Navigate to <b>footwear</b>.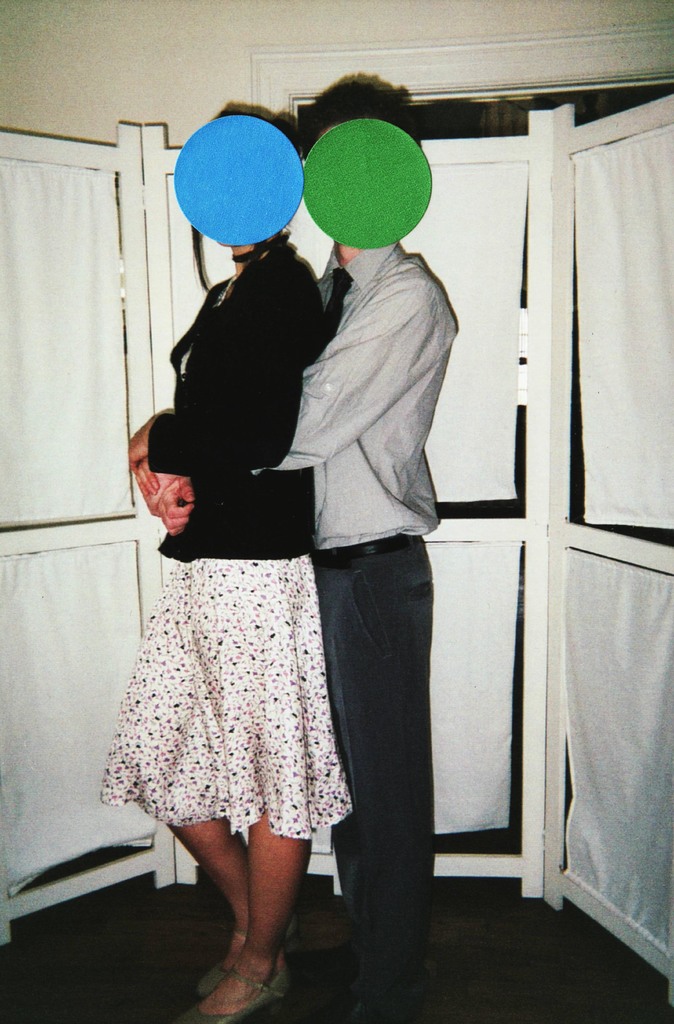
Navigation target: bbox=[293, 935, 362, 982].
